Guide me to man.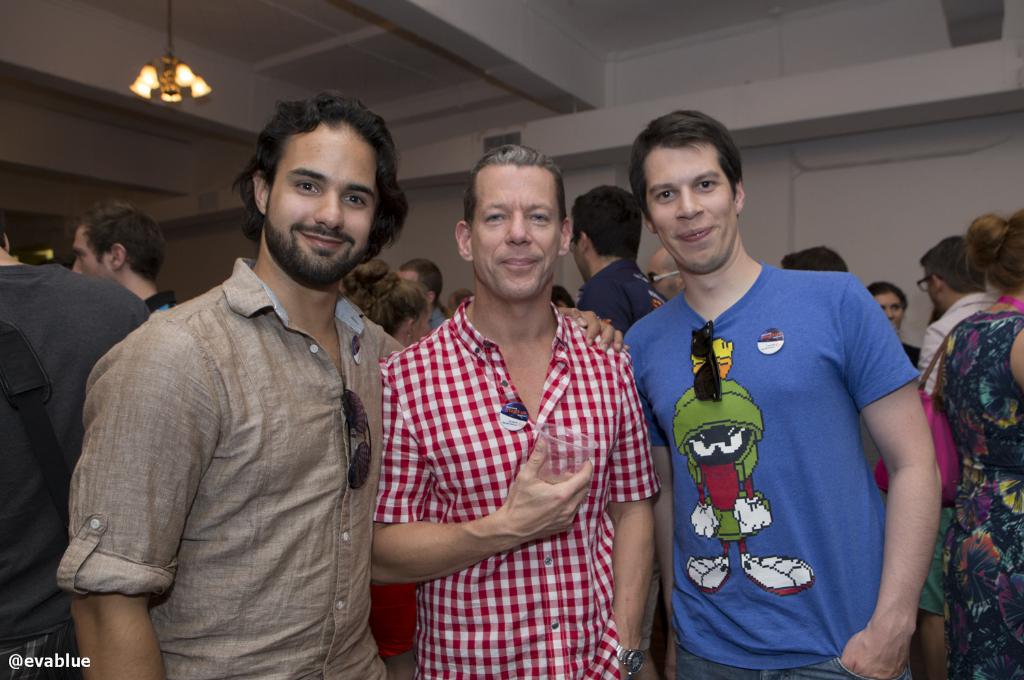
Guidance: 782 247 847 271.
